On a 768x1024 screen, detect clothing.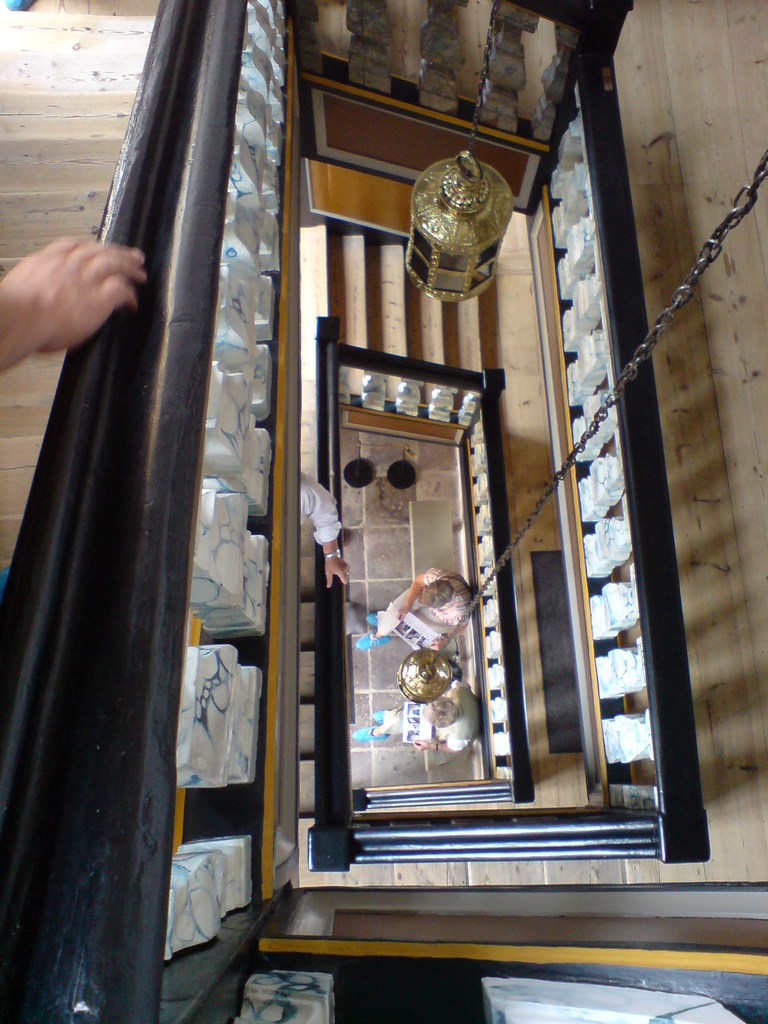
(x1=378, y1=565, x2=467, y2=642).
